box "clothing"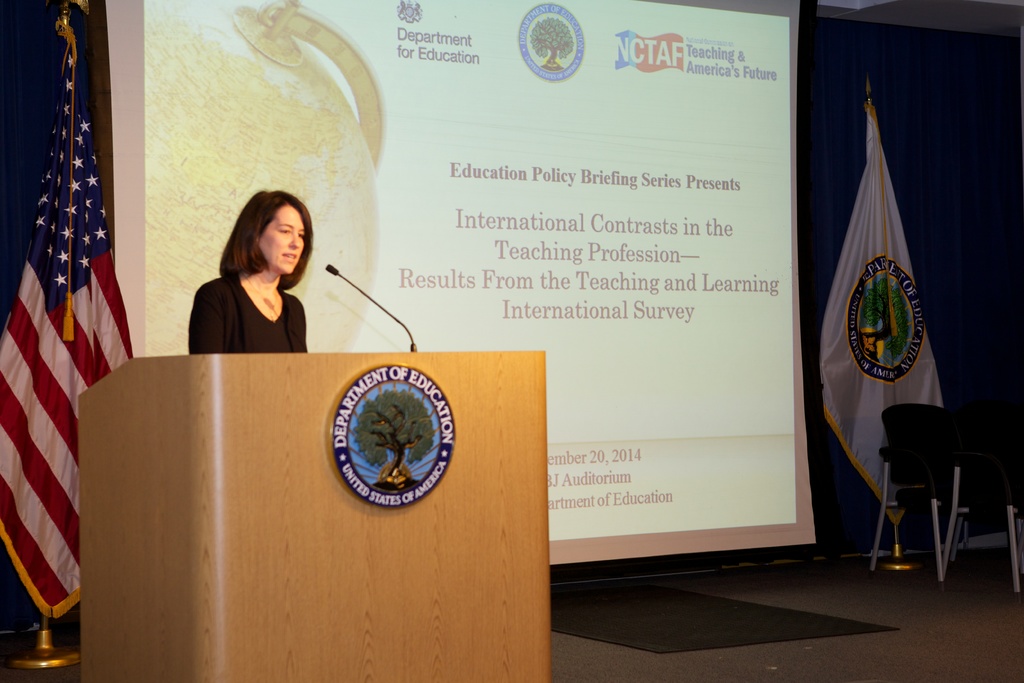
{"x1": 175, "y1": 228, "x2": 319, "y2": 357}
